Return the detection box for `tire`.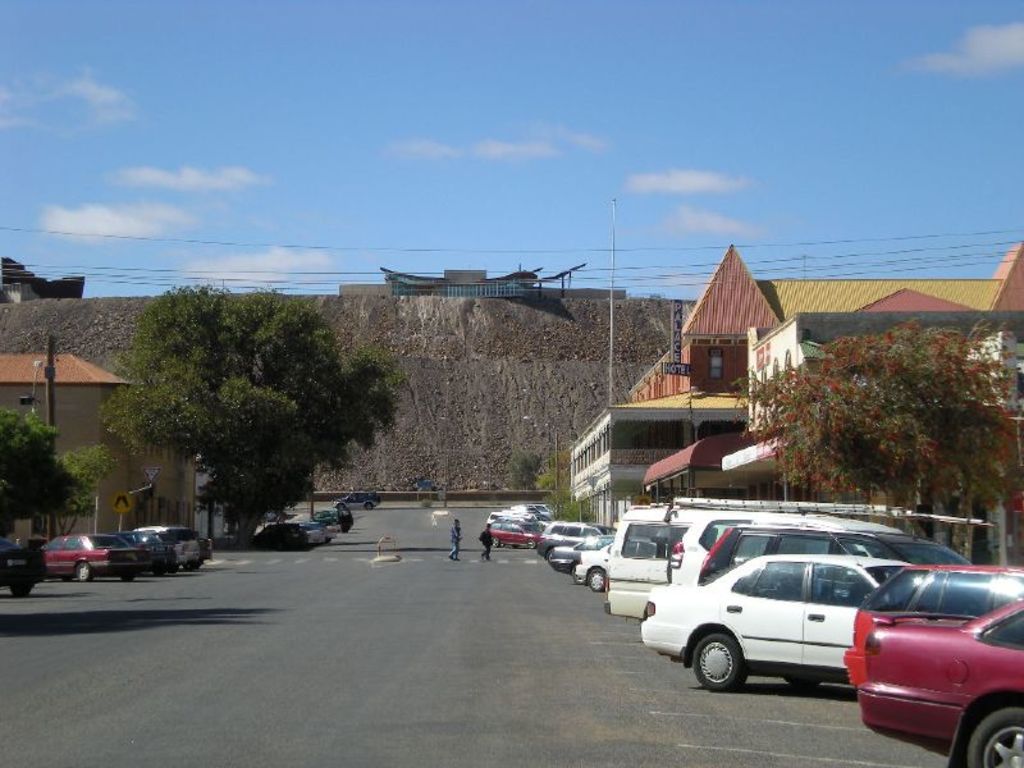
<box>74,567,88,584</box>.
